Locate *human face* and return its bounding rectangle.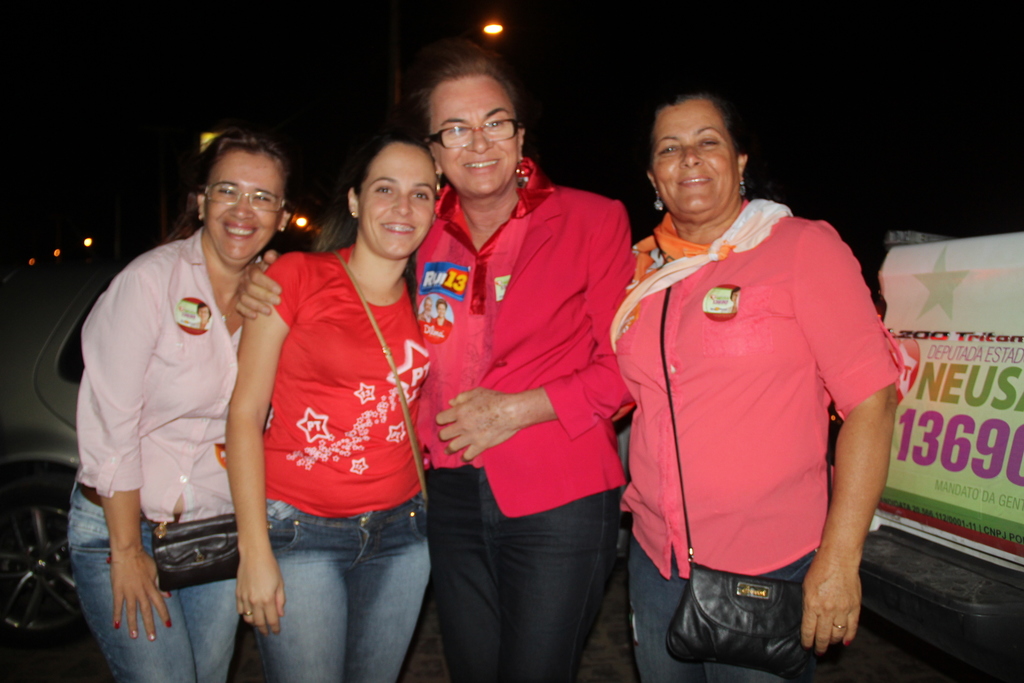
pyautogui.locateOnScreen(428, 73, 522, 203).
